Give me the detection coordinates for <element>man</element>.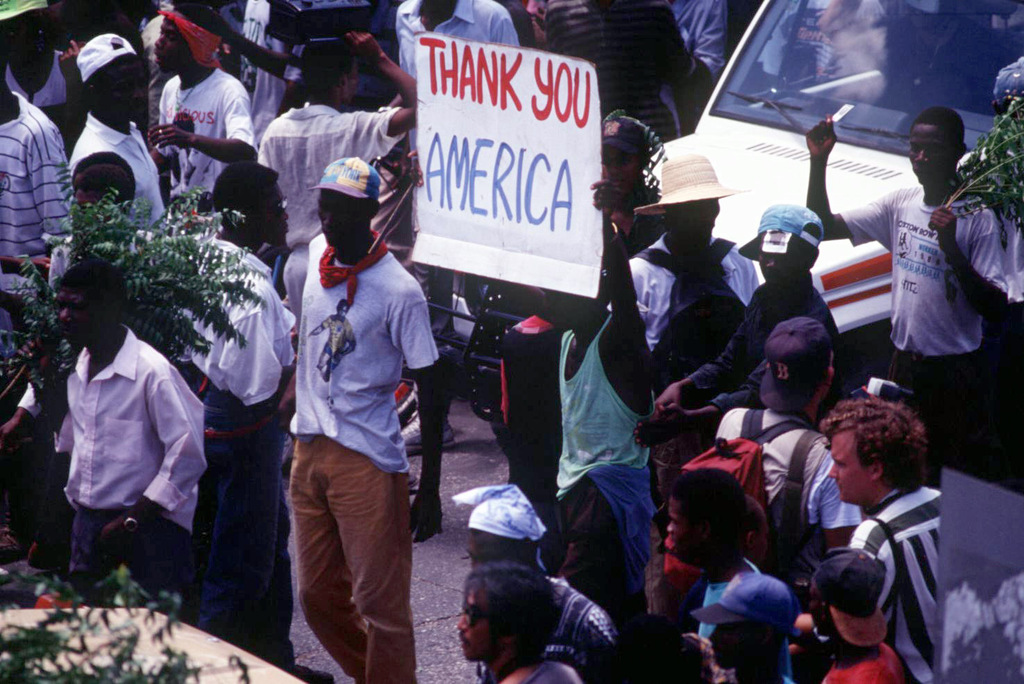
Rect(466, 485, 621, 683).
